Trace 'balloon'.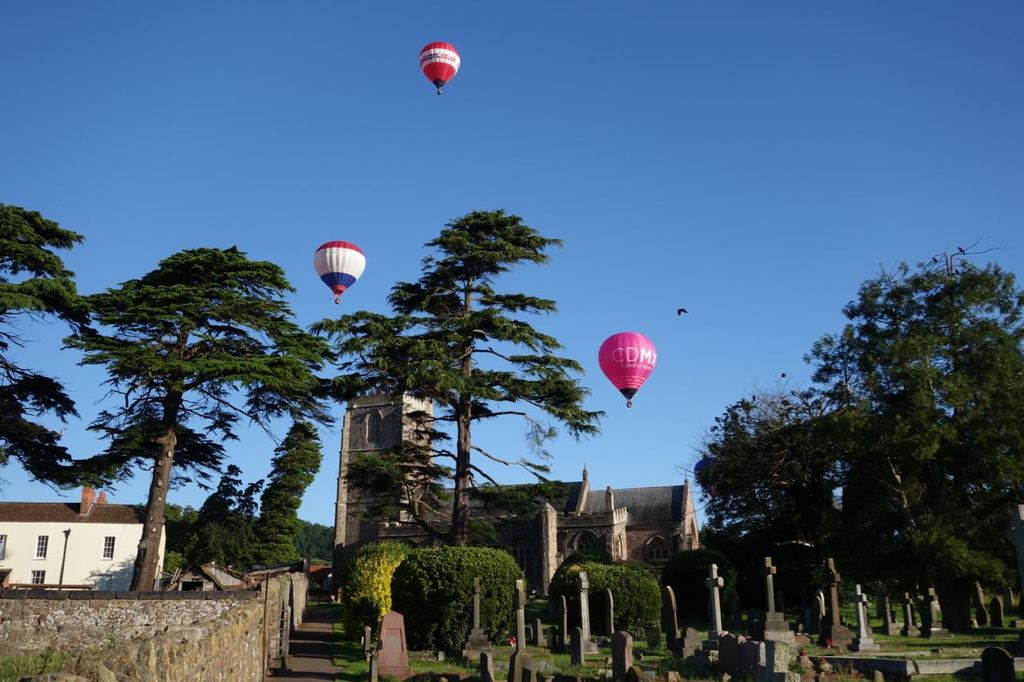
Traced to (419,38,460,91).
